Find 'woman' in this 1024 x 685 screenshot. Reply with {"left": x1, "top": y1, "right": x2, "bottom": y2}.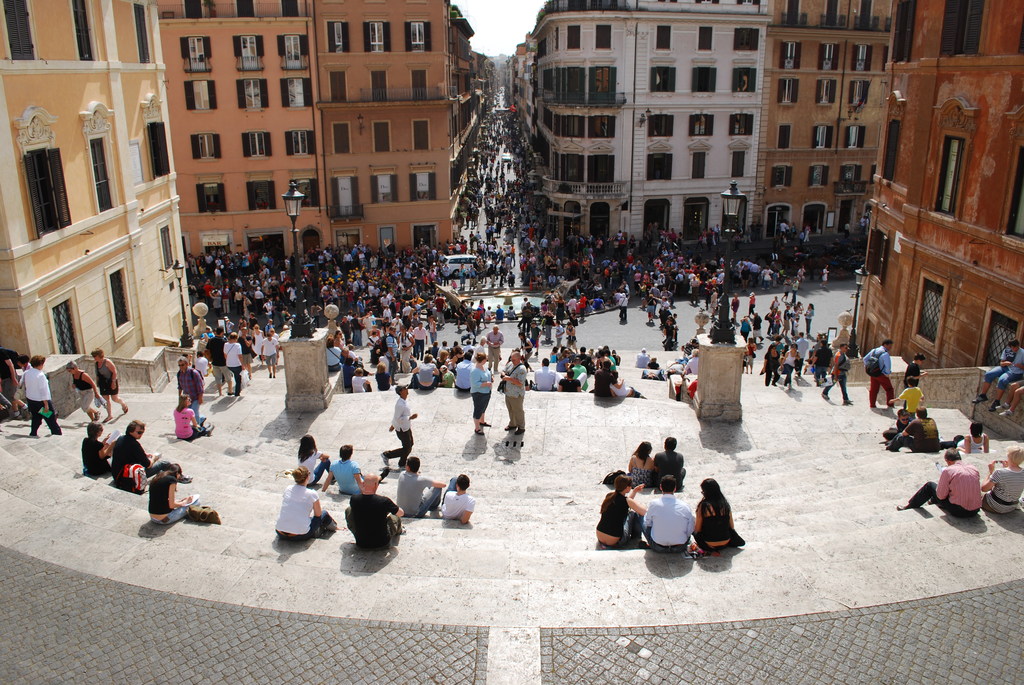
{"left": 778, "top": 340, "right": 797, "bottom": 395}.
